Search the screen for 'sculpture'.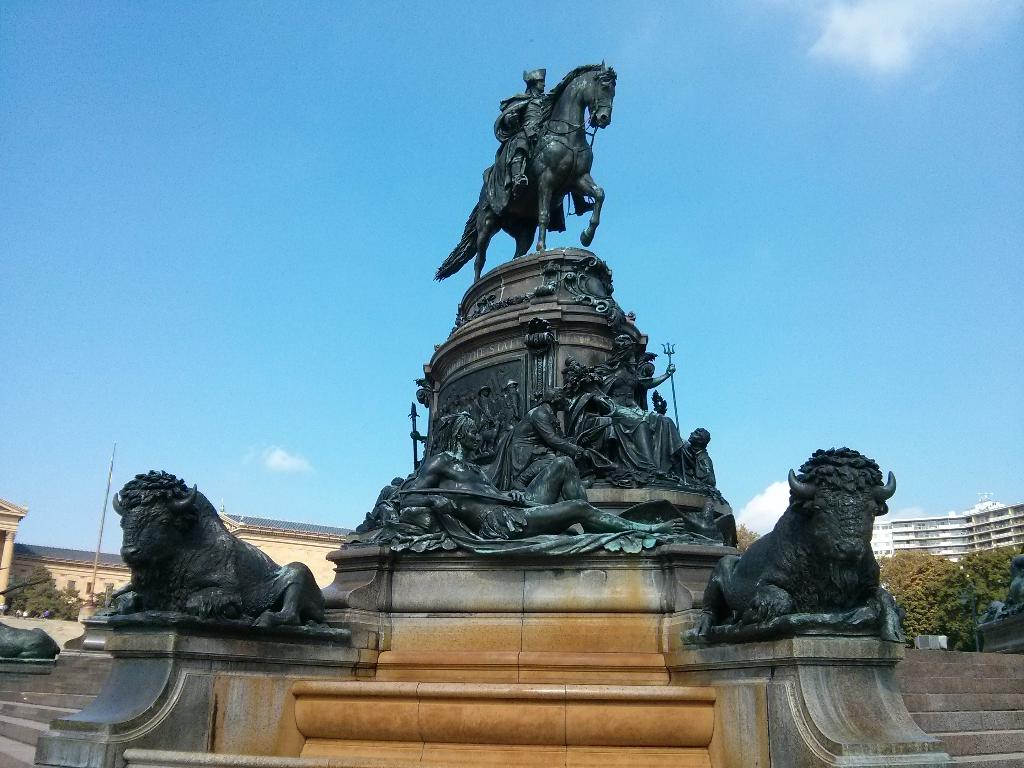
Found at x1=0, y1=626, x2=53, y2=666.
